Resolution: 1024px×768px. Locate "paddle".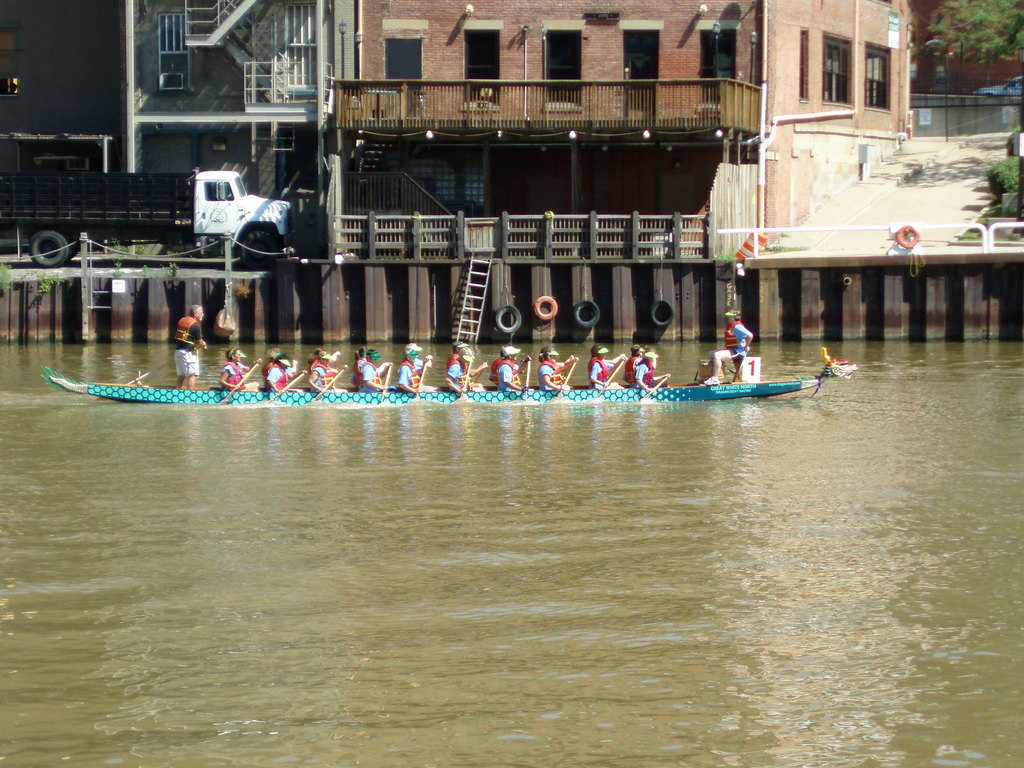
[595,344,636,383].
